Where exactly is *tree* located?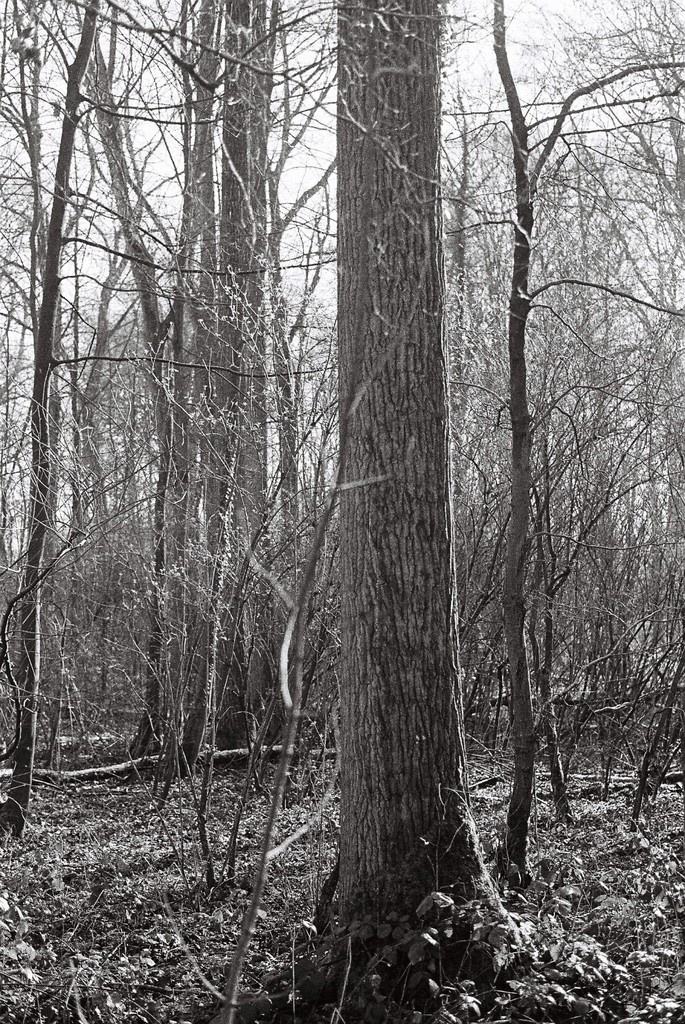
Its bounding box is 548 1 684 851.
